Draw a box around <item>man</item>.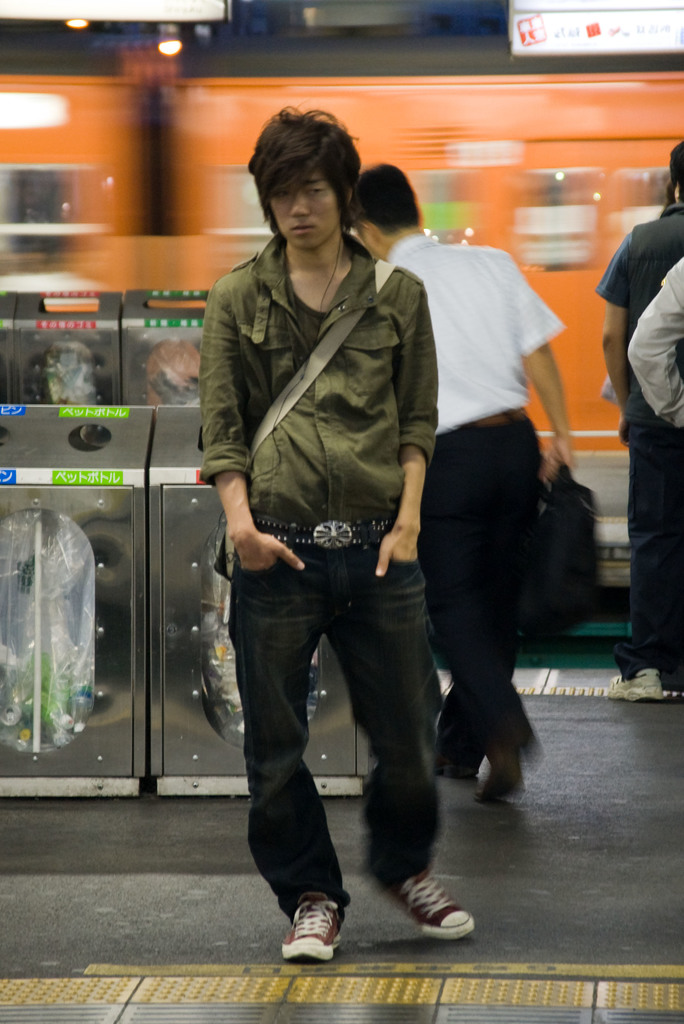
x1=590 y1=148 x2=683 y2=701.
